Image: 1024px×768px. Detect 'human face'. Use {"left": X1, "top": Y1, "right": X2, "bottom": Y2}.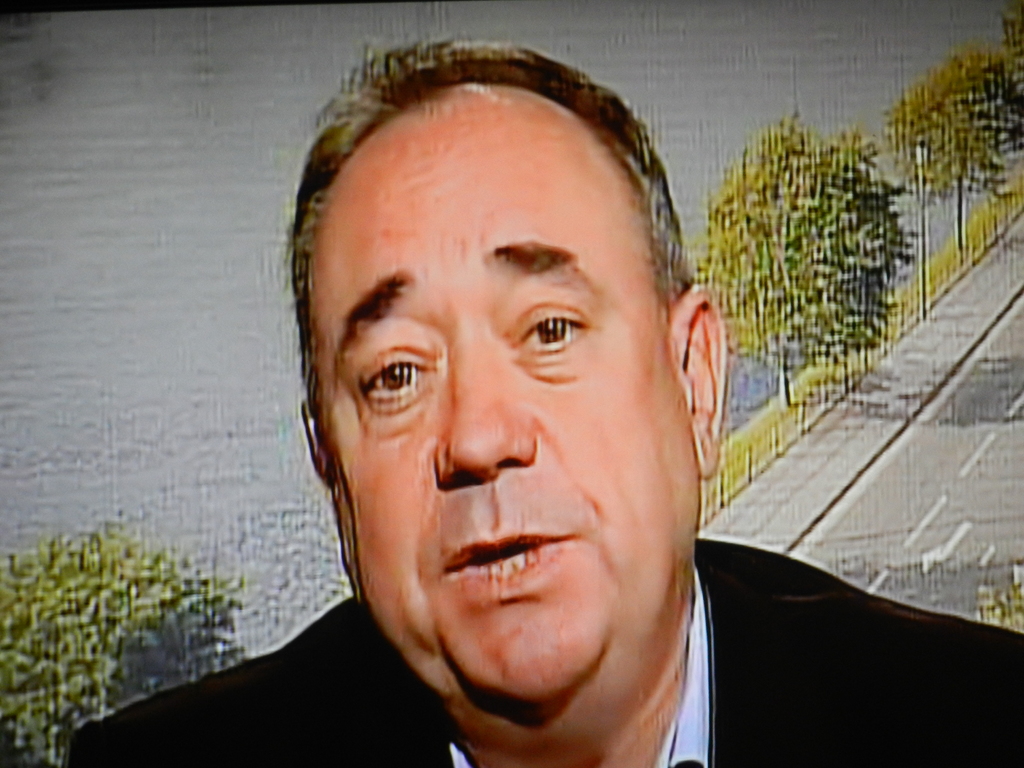
{"left": 318, "top": 109, "right": 698, "bottom": 697}.
